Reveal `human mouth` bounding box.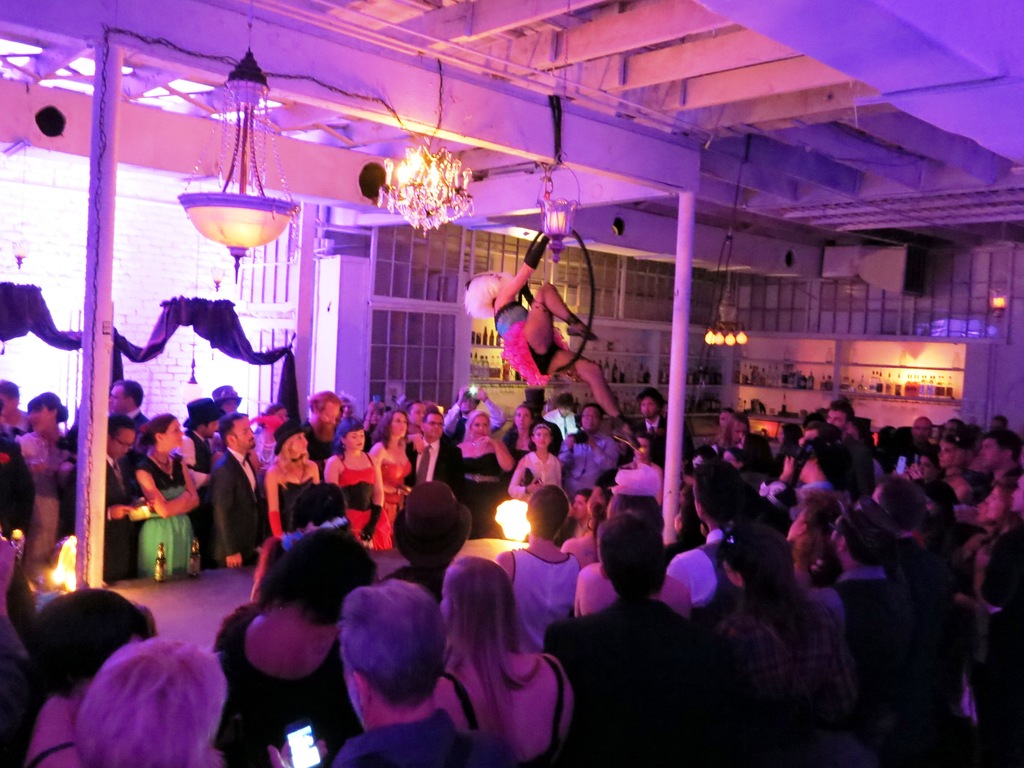
Revealed: region(586, 422, 594, 428).
